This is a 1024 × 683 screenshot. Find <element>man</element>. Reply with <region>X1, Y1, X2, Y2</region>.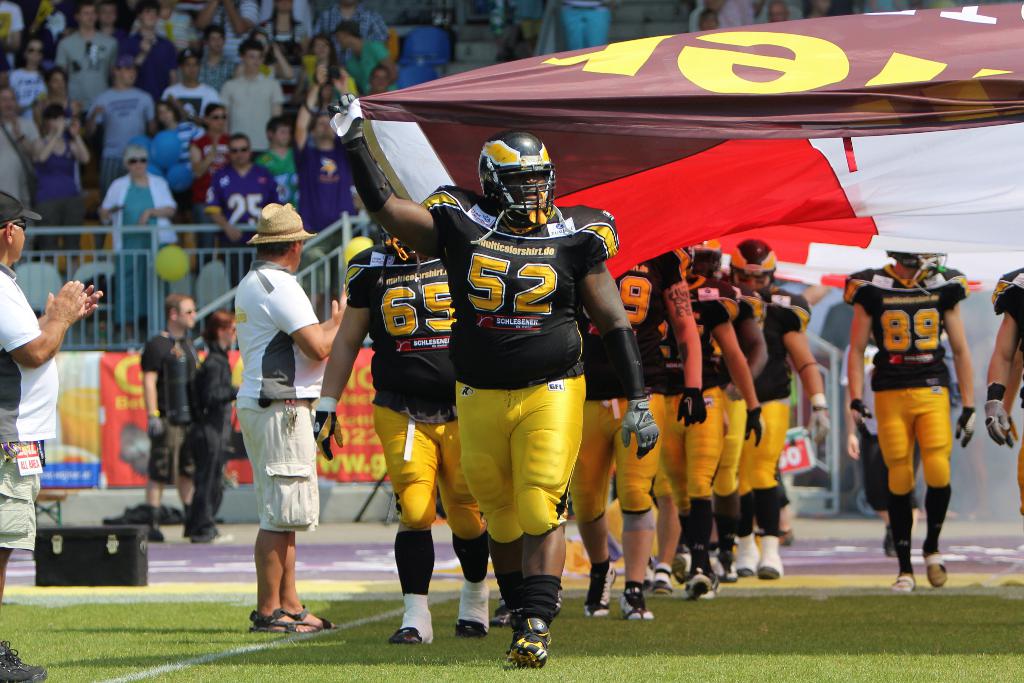
<region>656, 243, 762, 601</region>.
